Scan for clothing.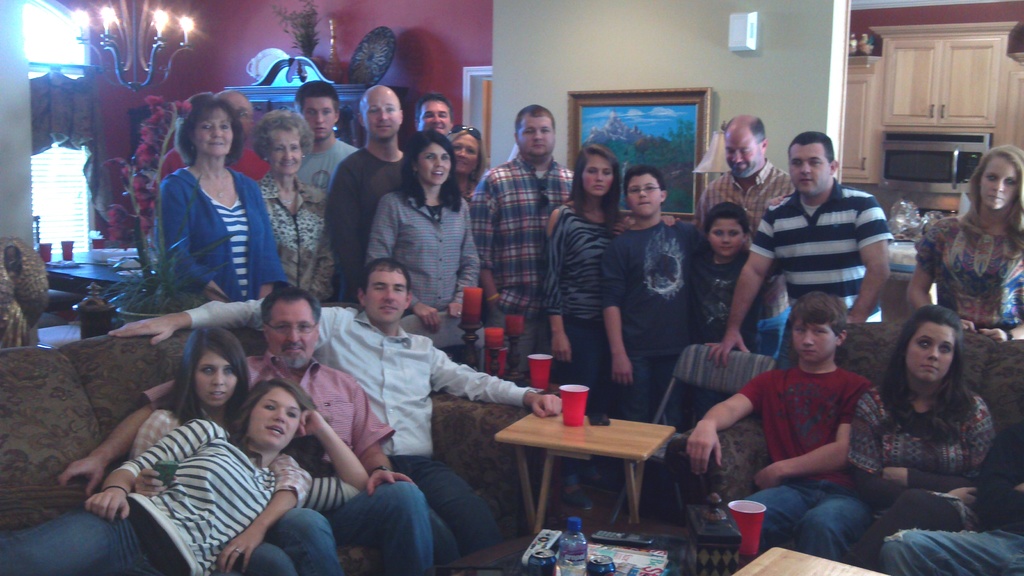
Scan result: bbox=(319, 134, 422, 309).
